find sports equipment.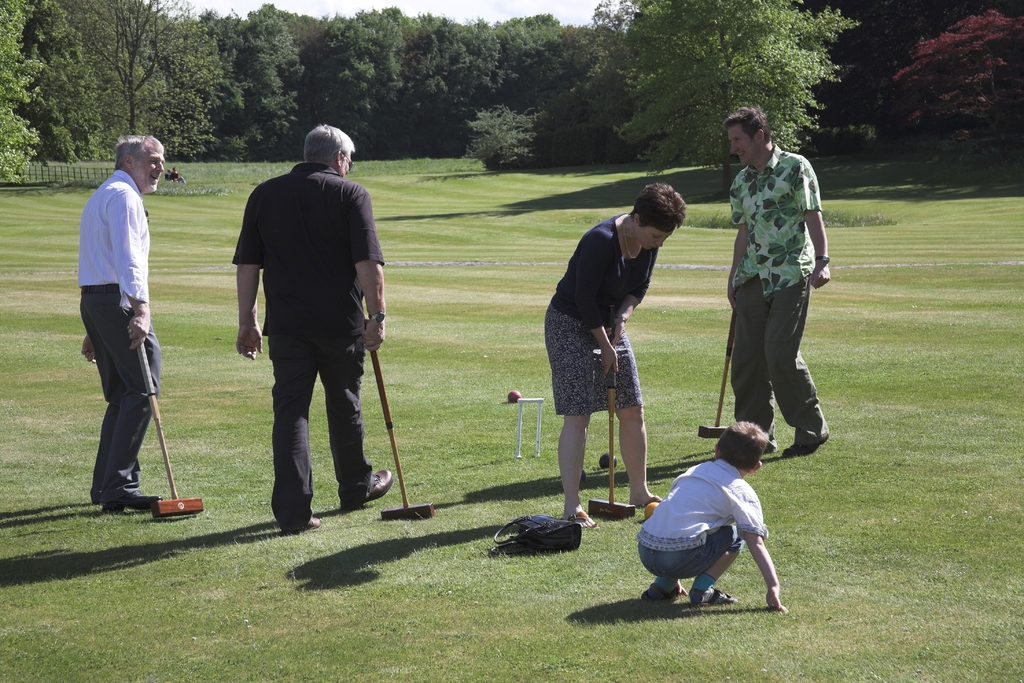
[691, 583, 739, 608].
